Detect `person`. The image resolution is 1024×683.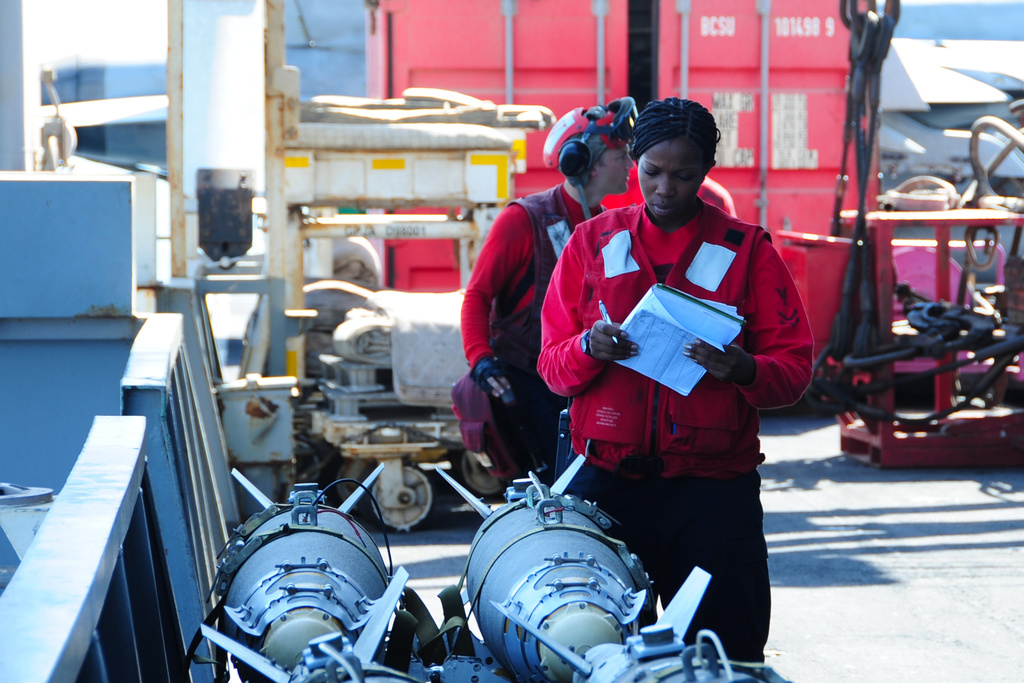
box(540, 83, 804, 650).
